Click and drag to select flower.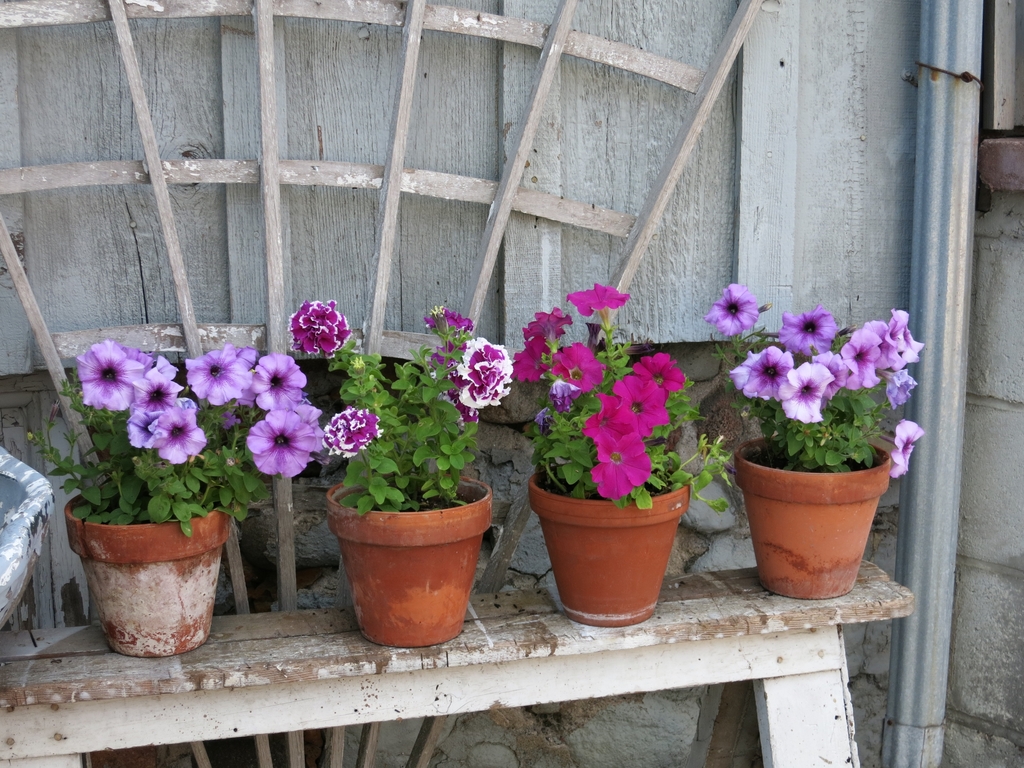
Selection: l=840, t=328, r=877, b=390.
